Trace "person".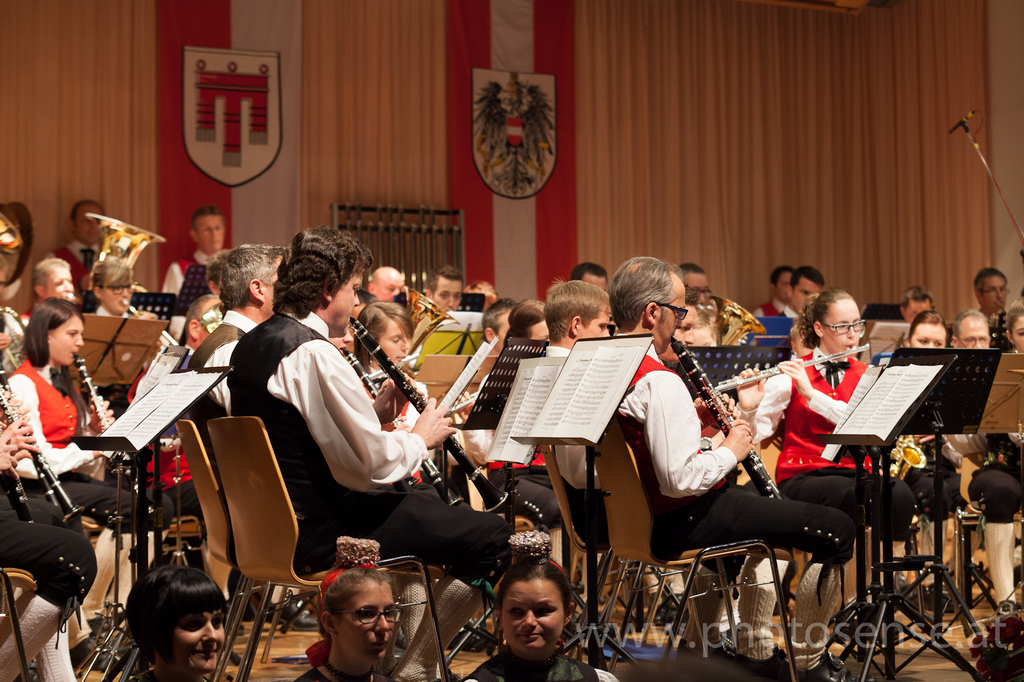
Traced to locate(592, 258, 856, 681).
